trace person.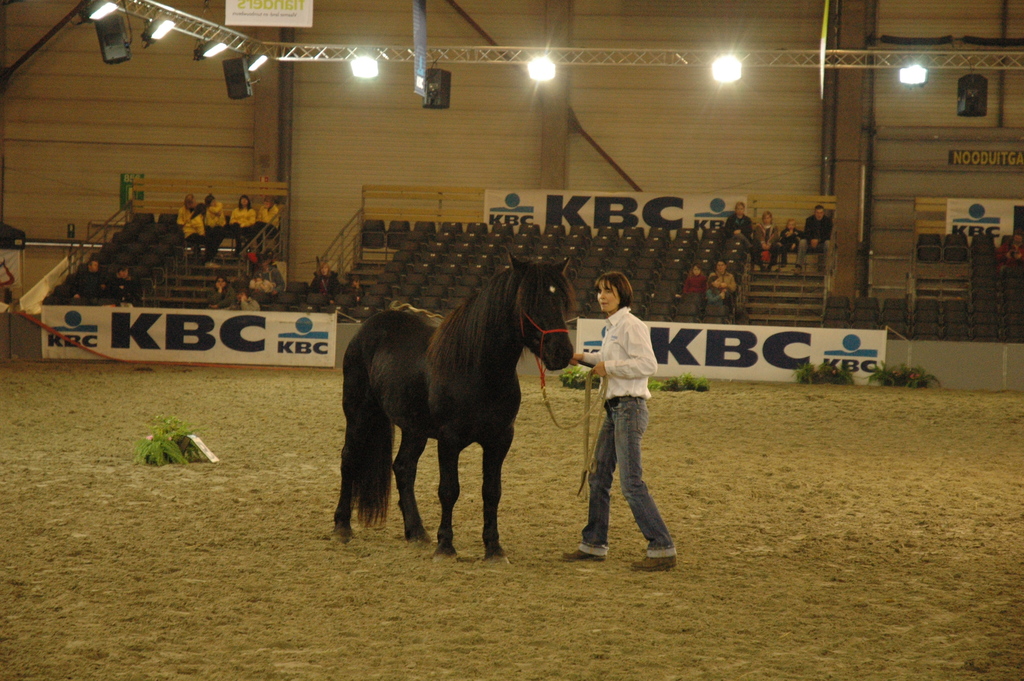
Traced to (202,192,230,259).
